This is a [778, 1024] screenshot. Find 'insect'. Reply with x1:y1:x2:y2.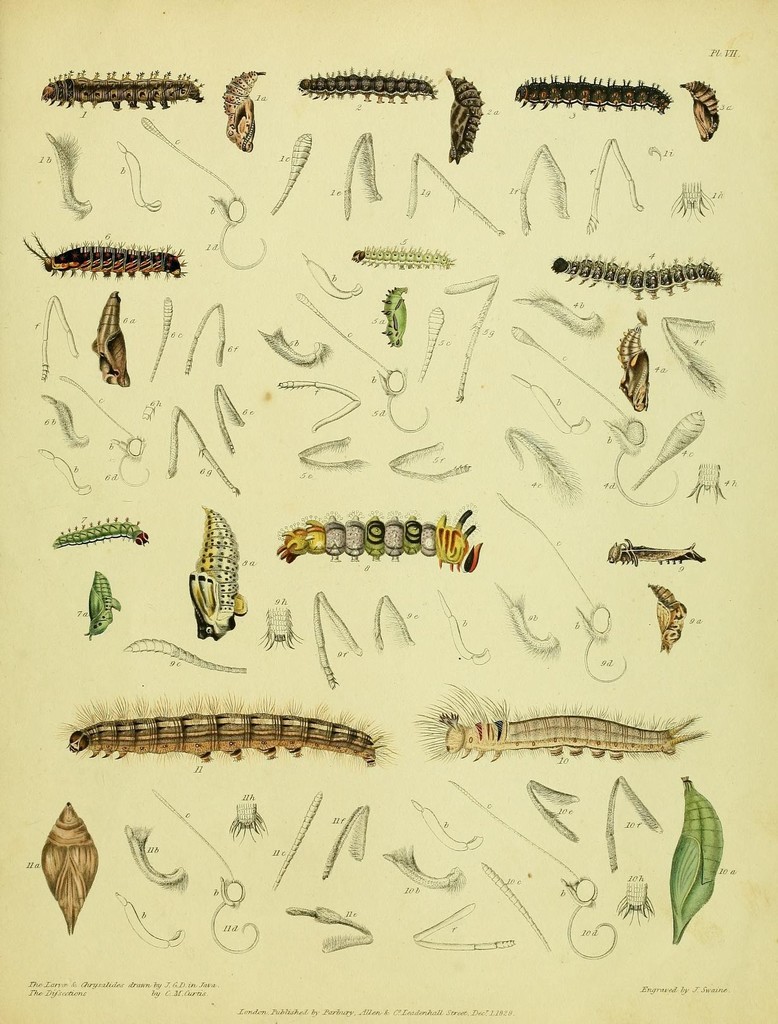
86:567:122:637.
